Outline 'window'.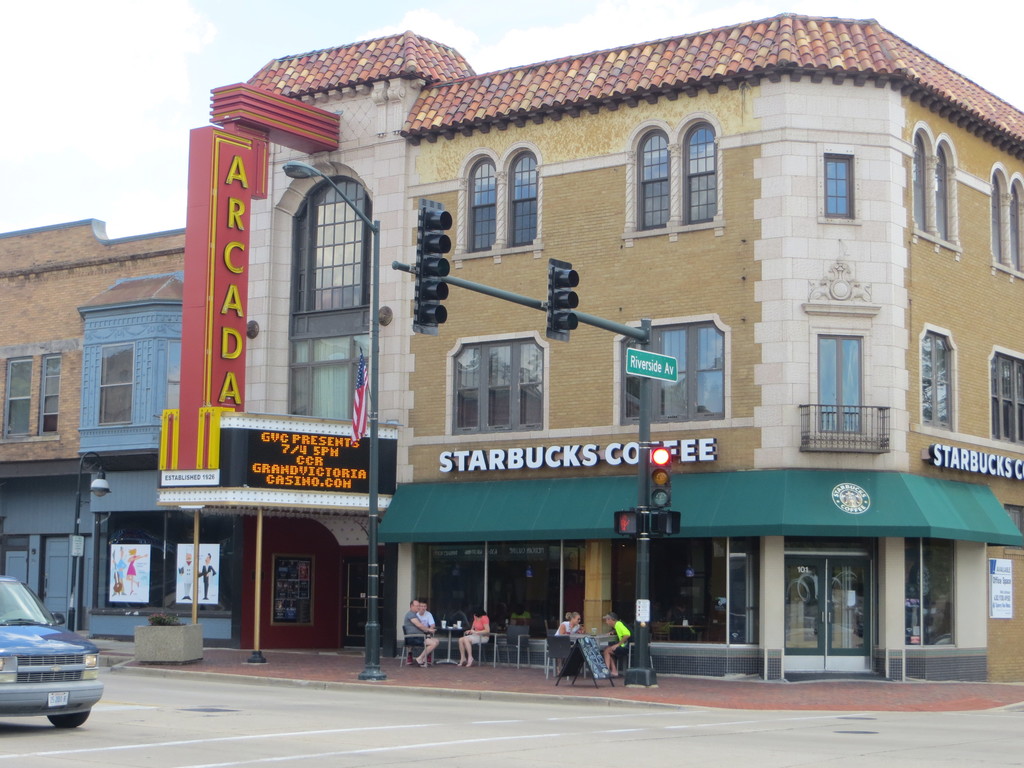
Outline: (left=449, top=333, right=545, bottom=437).
